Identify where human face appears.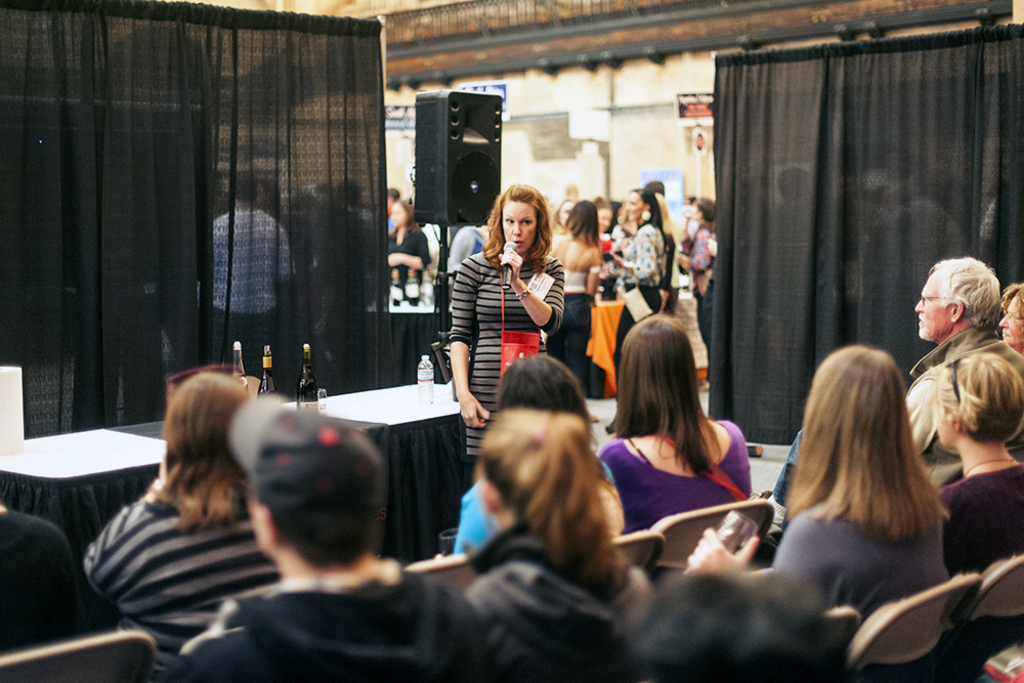
Appears at pyautogui.locateOnScreen(625, 193, 644, 220).
